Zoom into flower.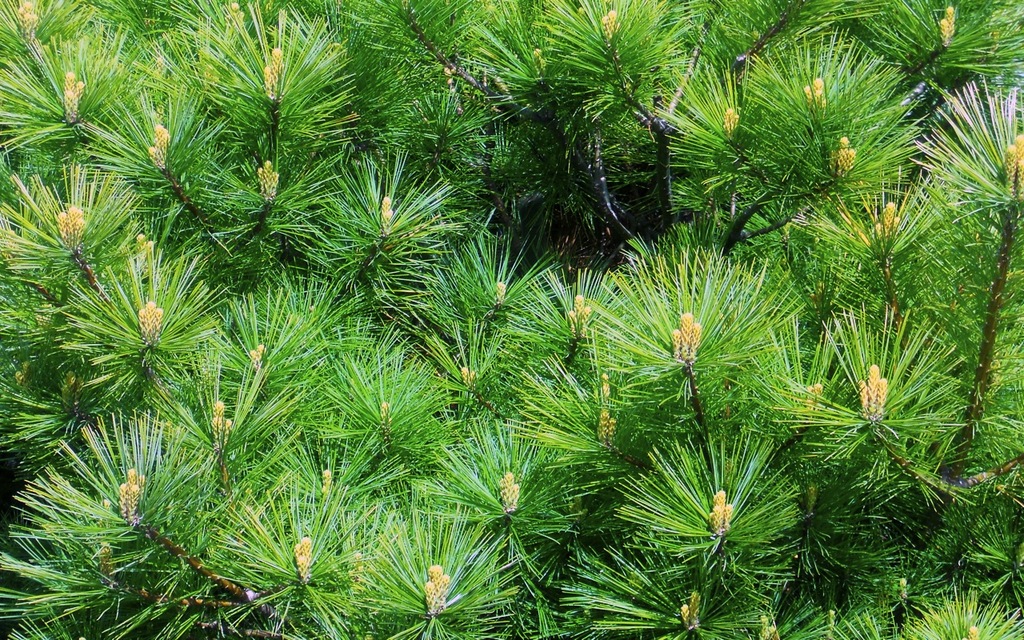
Zoom target: locate(352, 552, 362, 583).
